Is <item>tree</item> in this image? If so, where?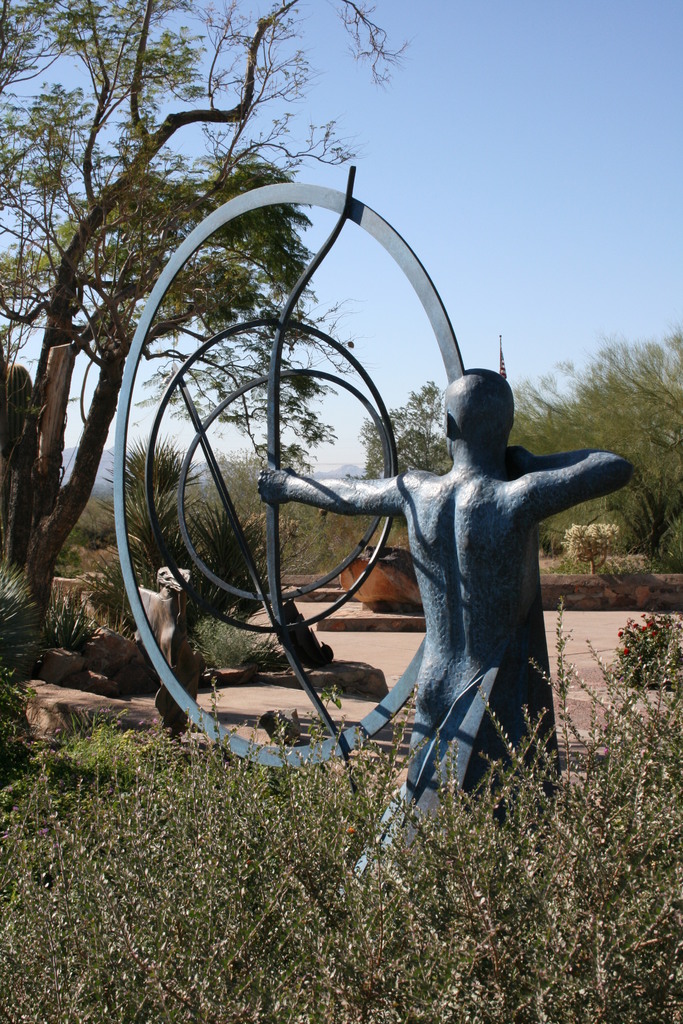
Yes, at crop(361, 316, 682, 586).
